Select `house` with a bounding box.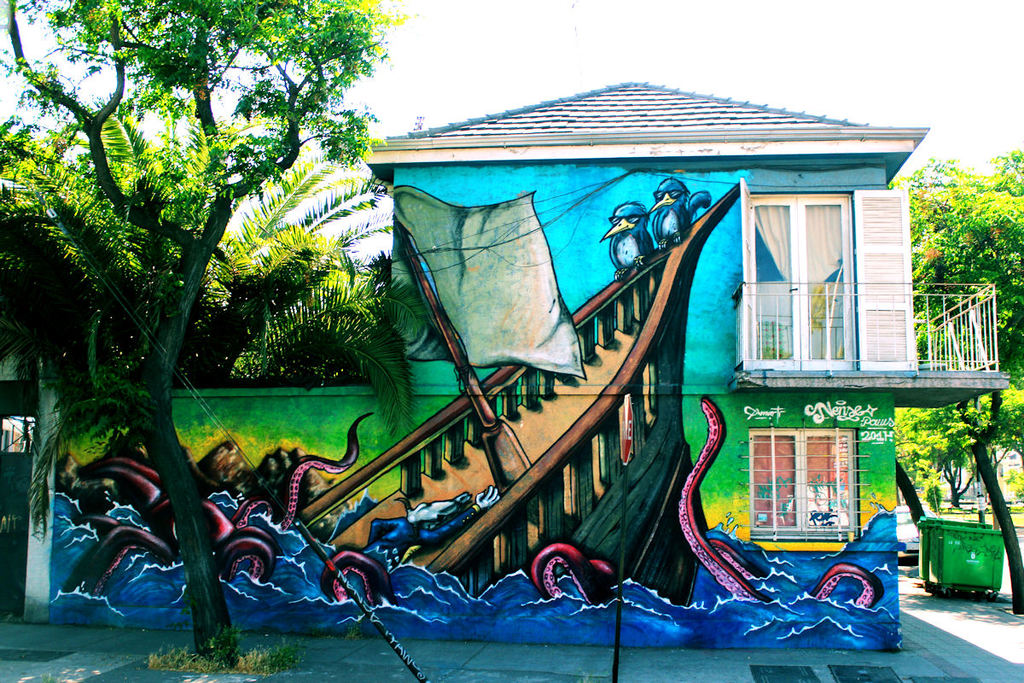
(x1=68, y1=74, x2=1011, y2=655).
